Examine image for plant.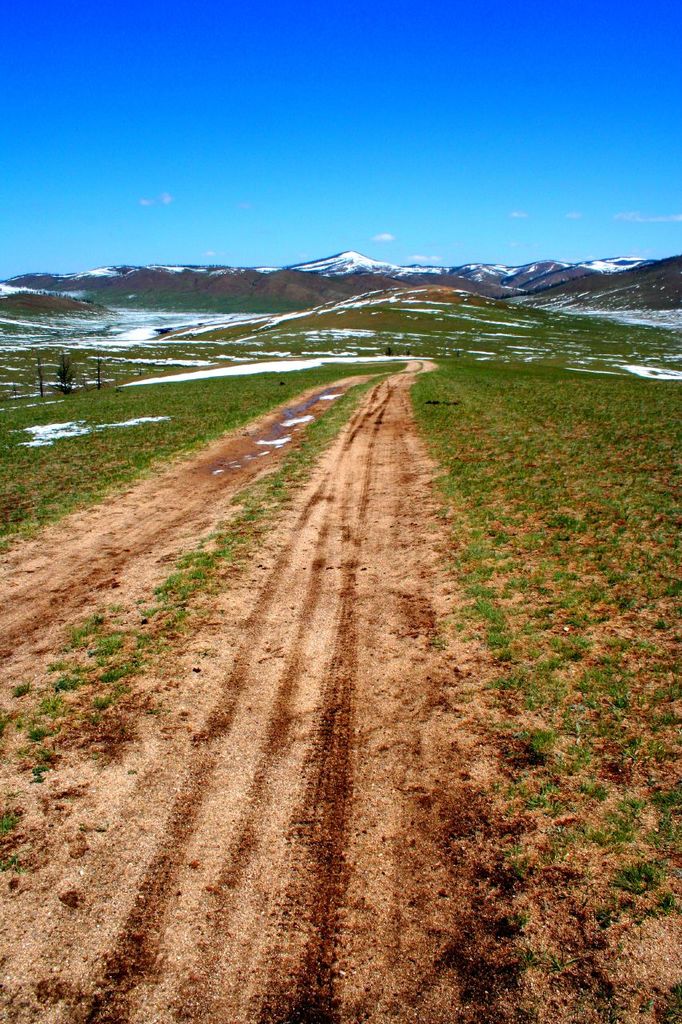
Examination result: l=0, t=722, r=4, b=741.
